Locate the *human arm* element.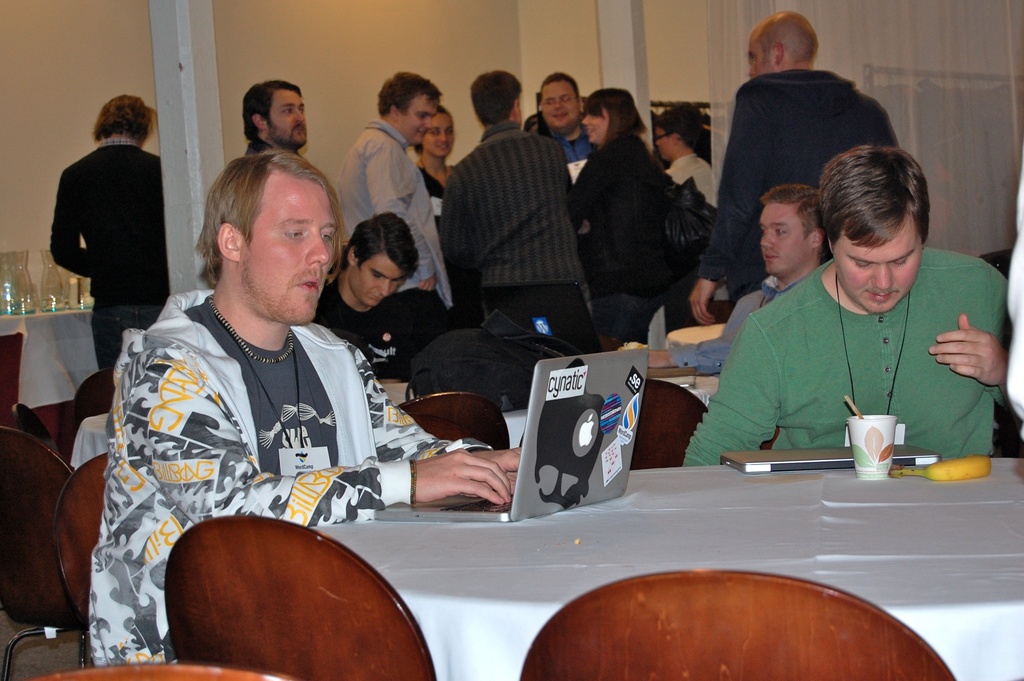
Element bbox: <bbox>49, 179, 97, 283</bbox>.
